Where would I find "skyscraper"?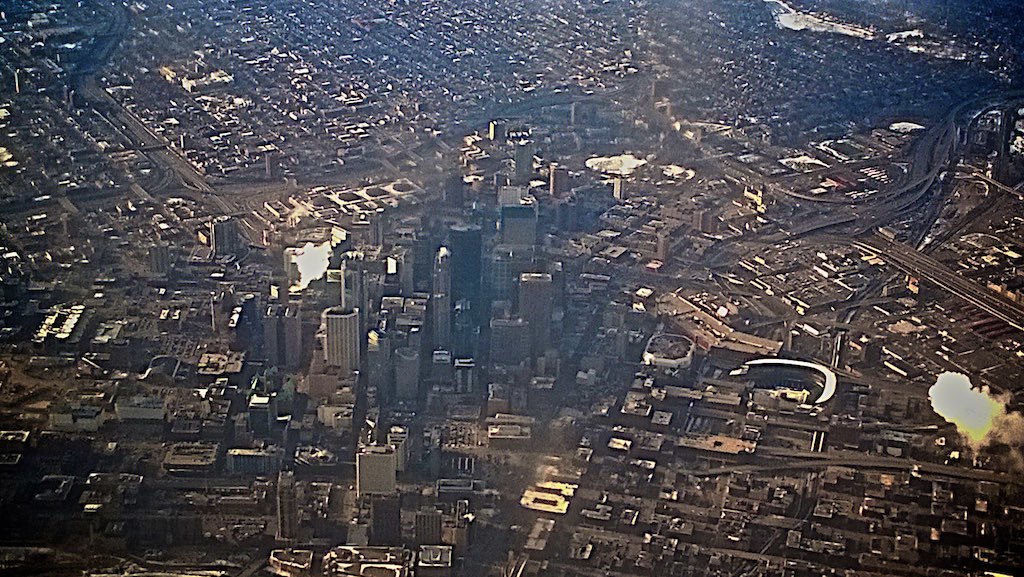
At (488, 200, 539, 252).
